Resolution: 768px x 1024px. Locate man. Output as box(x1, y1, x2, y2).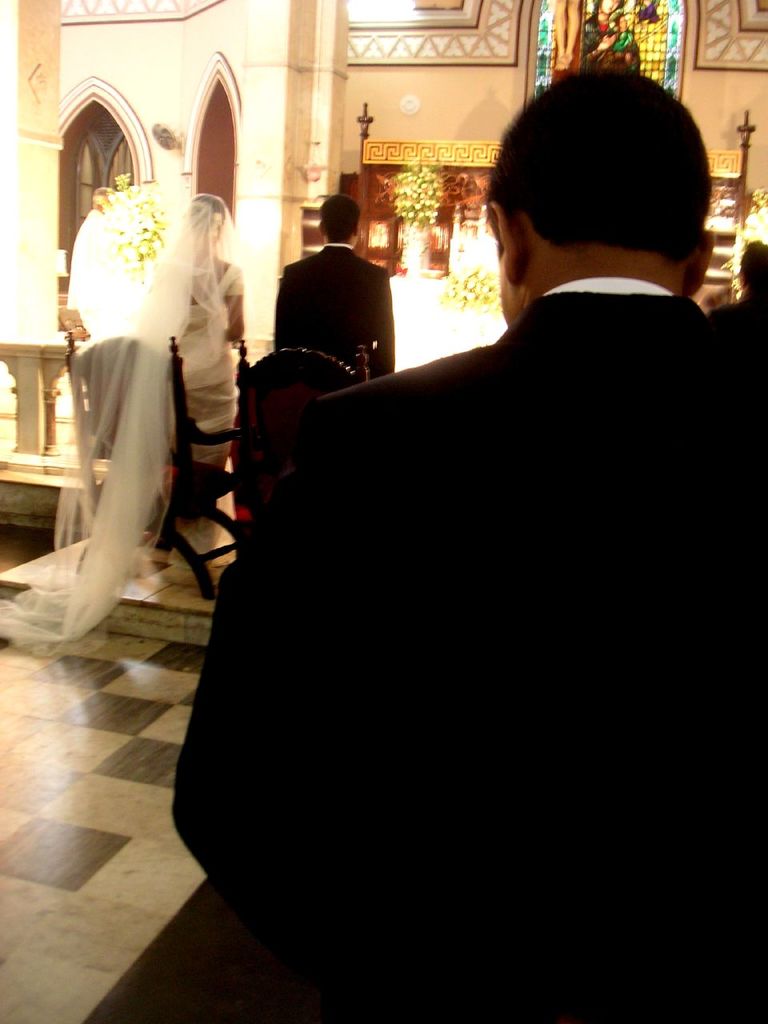
box(272, 197, 395, 385).
